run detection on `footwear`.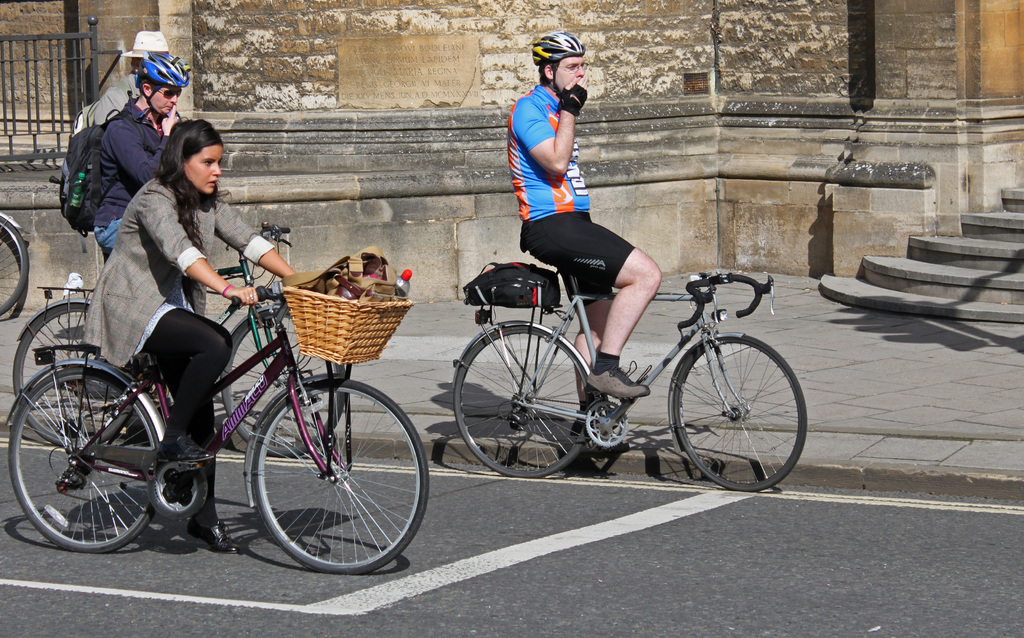
Result: [585, 362, 653, 399].
